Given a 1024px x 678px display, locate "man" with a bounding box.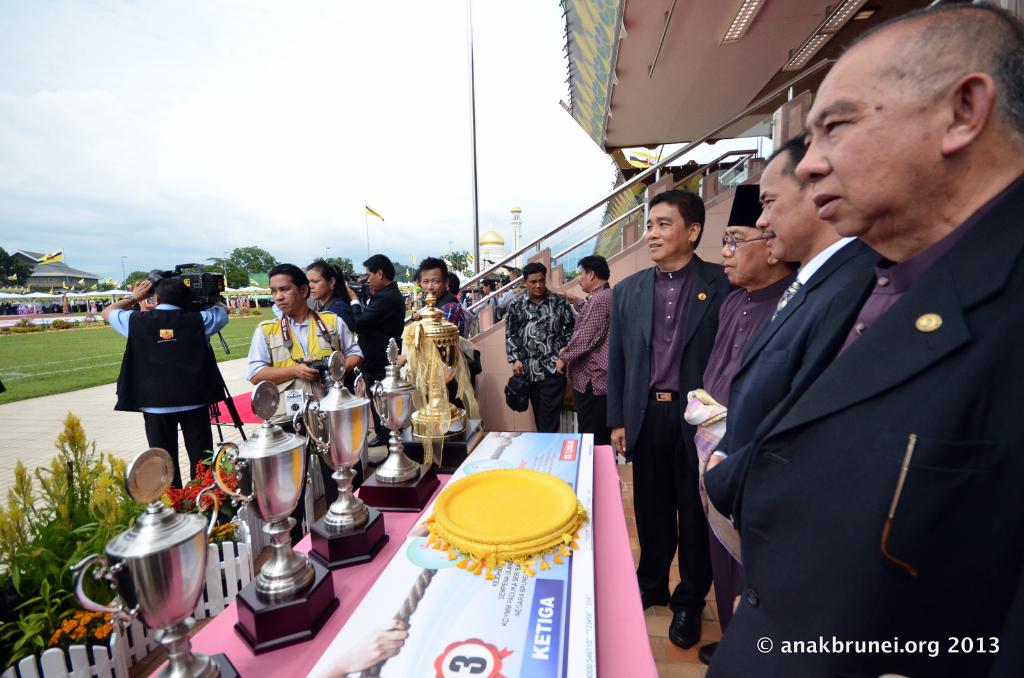
Located: x1=97 y1=277 x2=237 y2=489.
